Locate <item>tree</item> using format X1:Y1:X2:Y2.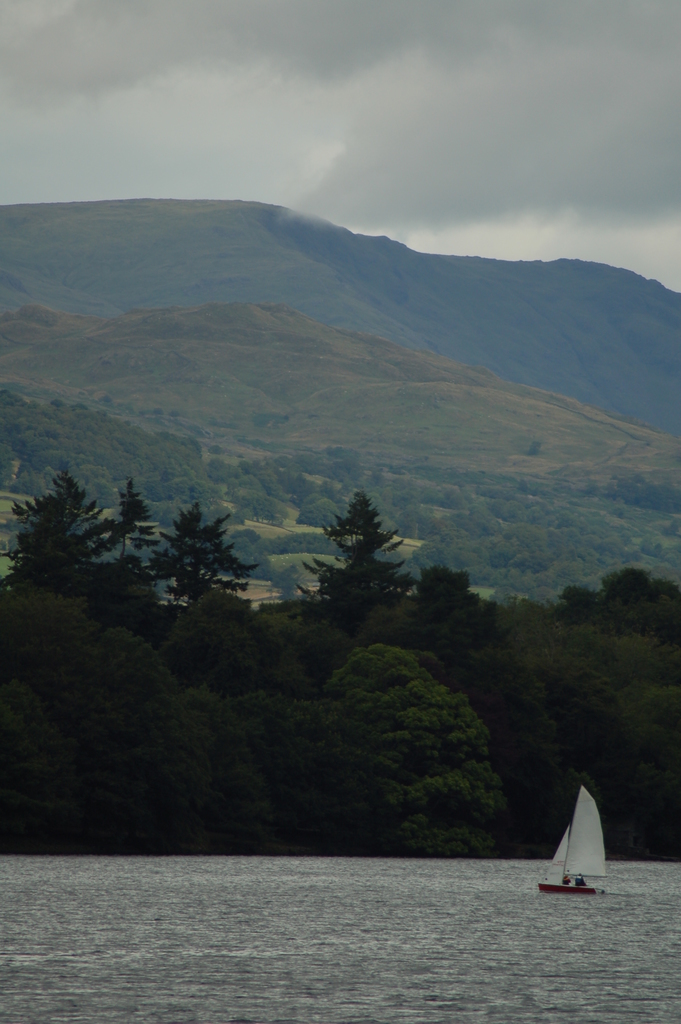
316:474:413:631.
